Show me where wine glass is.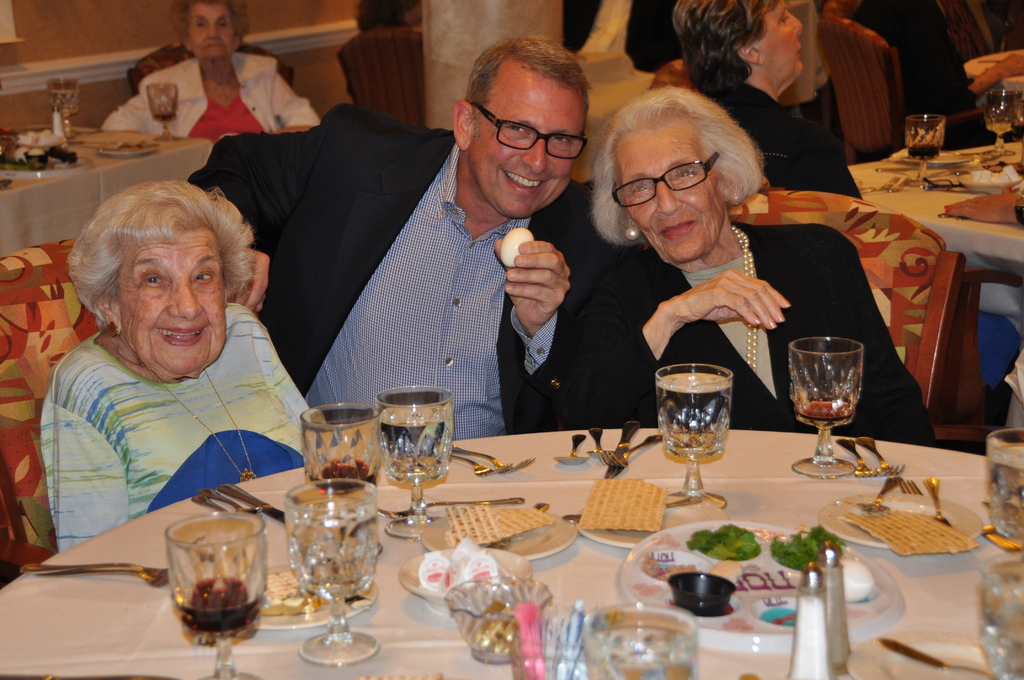
wine glass is at {"left": 301, "top": 401, "right": 378, "bottom": 525}.
